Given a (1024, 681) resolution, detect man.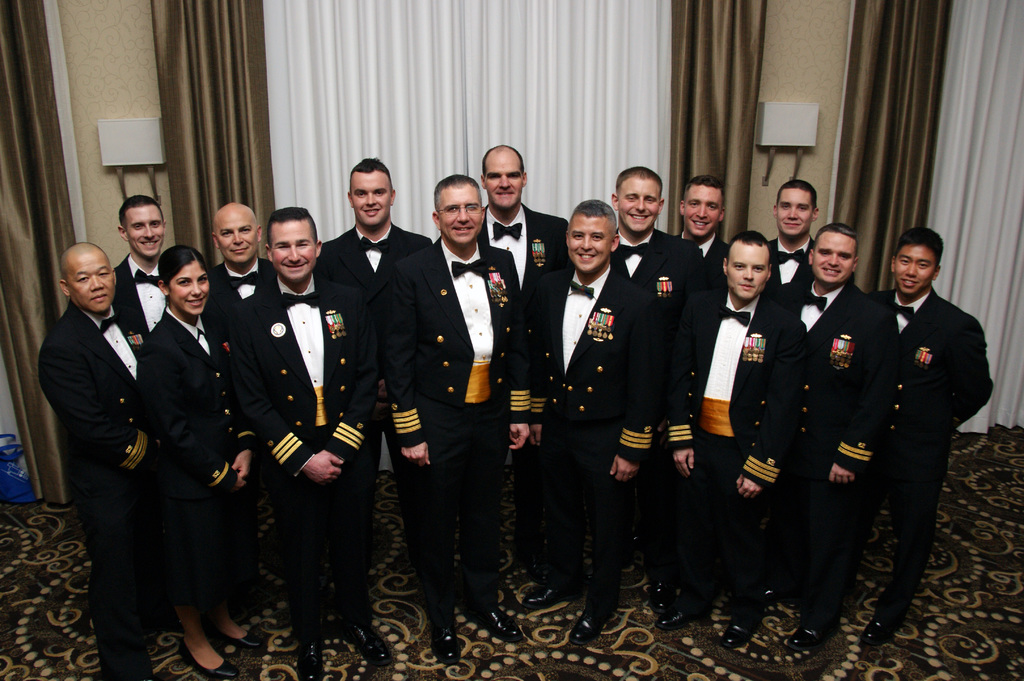
(661,227,804,648).
